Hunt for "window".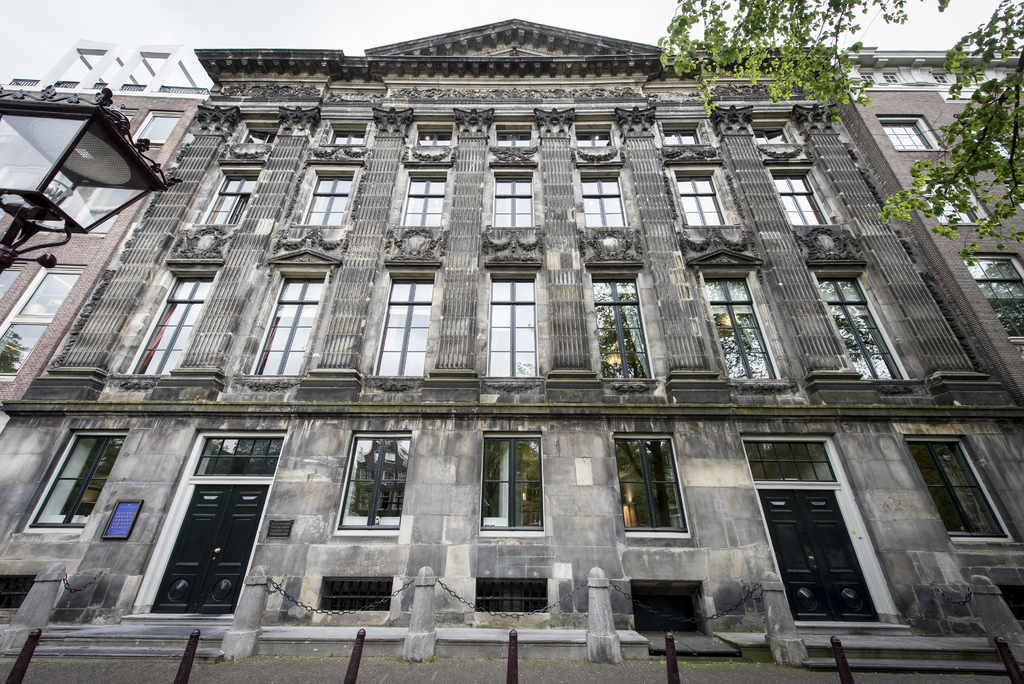
Hunted down at <bbox>572, 123, 612, 147</bbox>.
